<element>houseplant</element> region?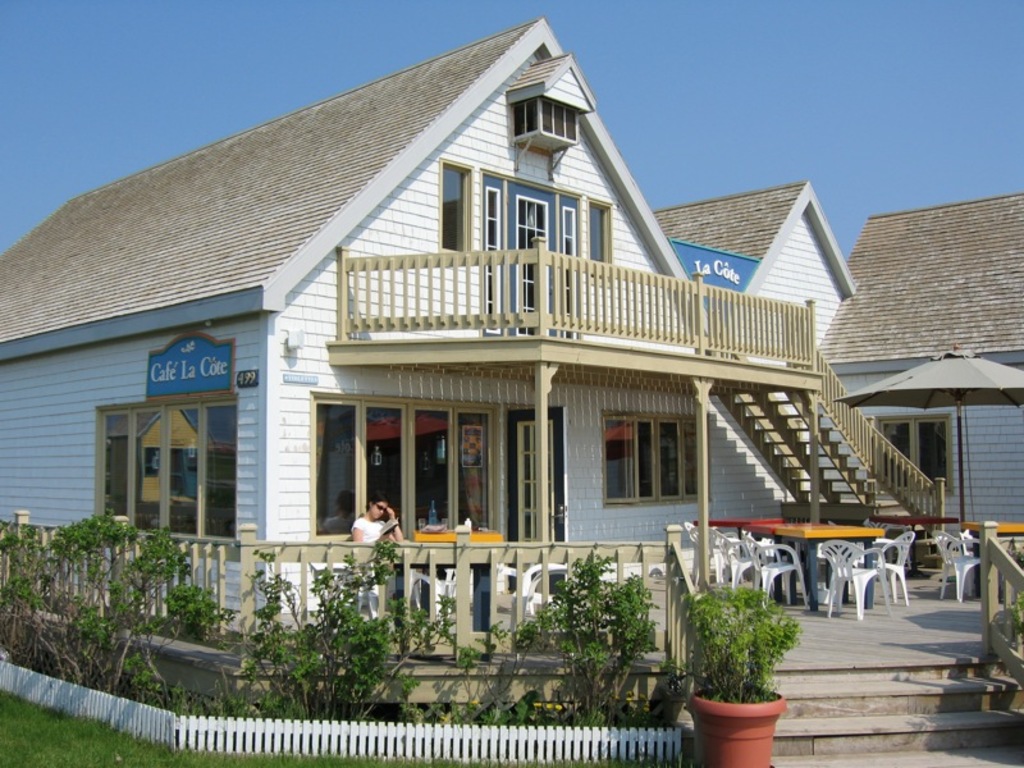
bbox=[680, 580, 803, 767]
